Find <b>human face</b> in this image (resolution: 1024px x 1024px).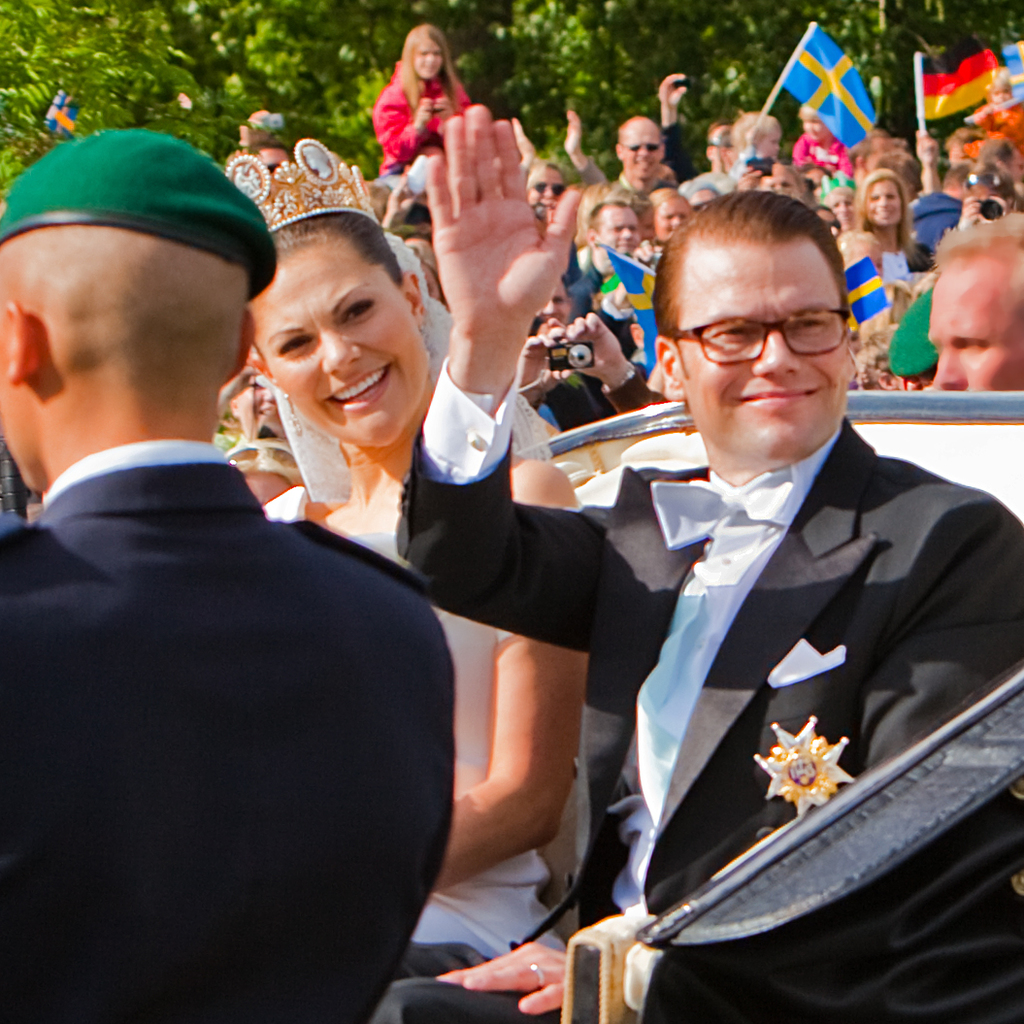
pyautogui.locateOnScreen(817, 209, 841, 241).
